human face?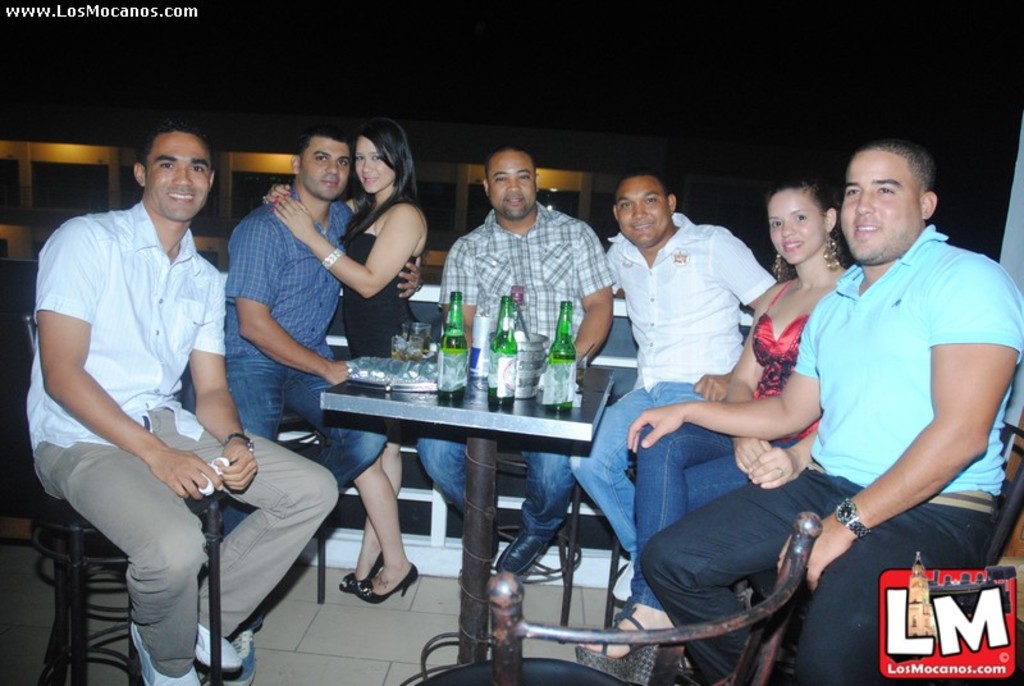
x1=151, y1=128, x2=209, y2=214
